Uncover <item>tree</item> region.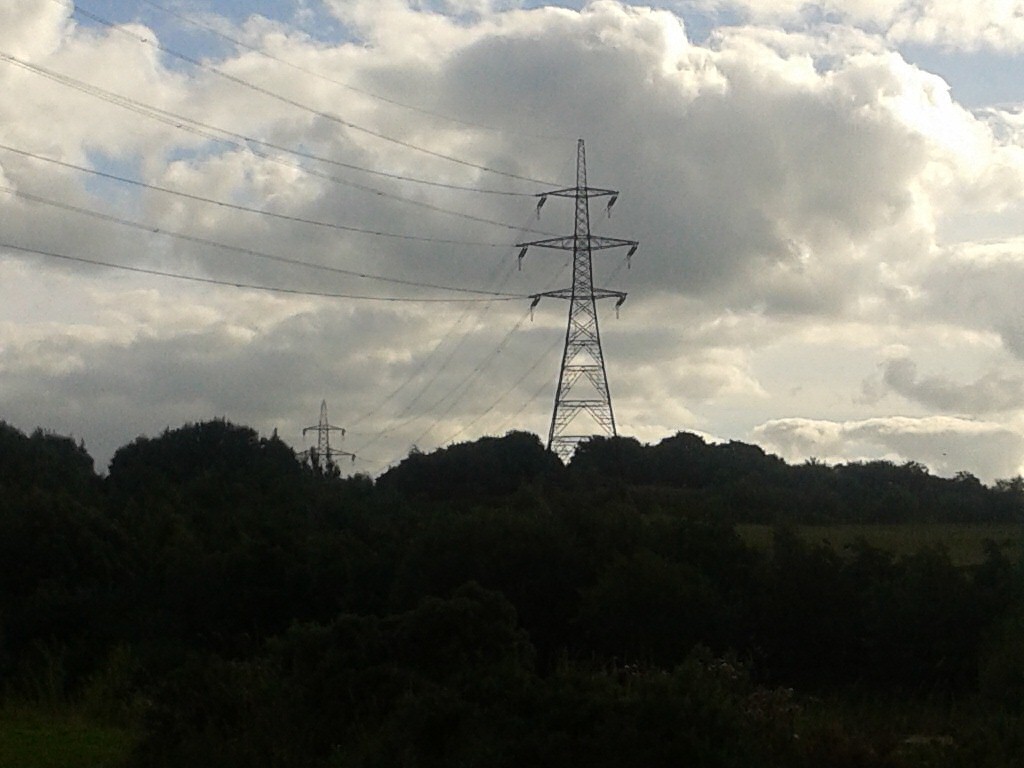
Uncovered: 655 423 791 508.
